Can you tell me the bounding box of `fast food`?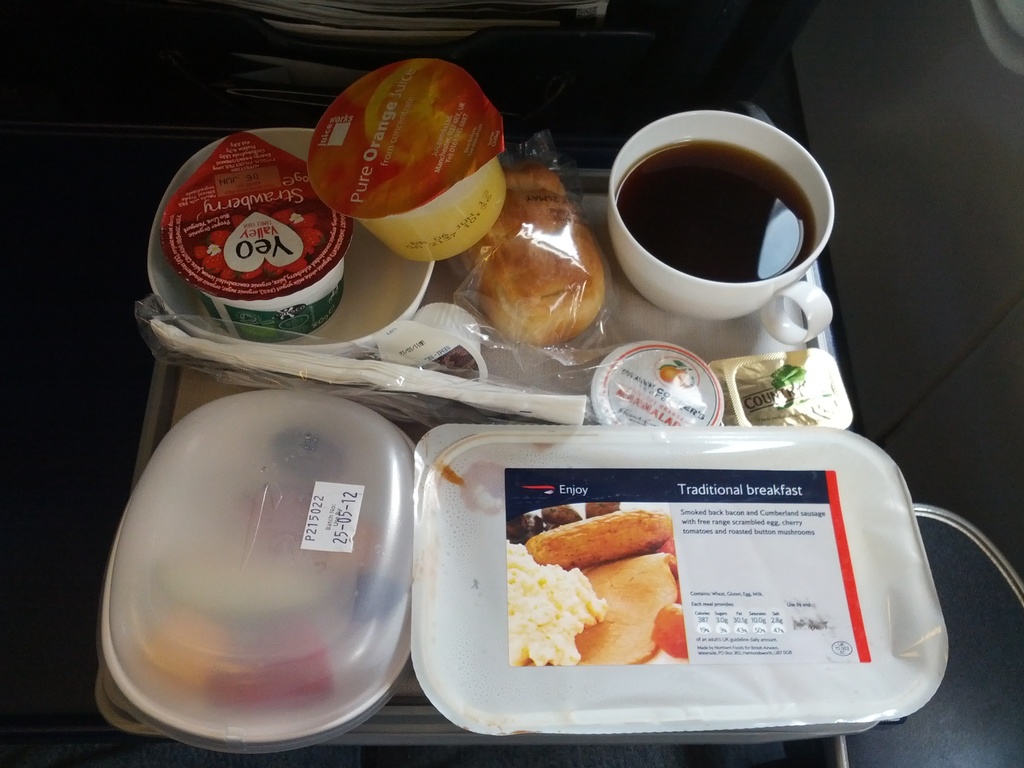
bbox=(450, 168, 602, 356).
